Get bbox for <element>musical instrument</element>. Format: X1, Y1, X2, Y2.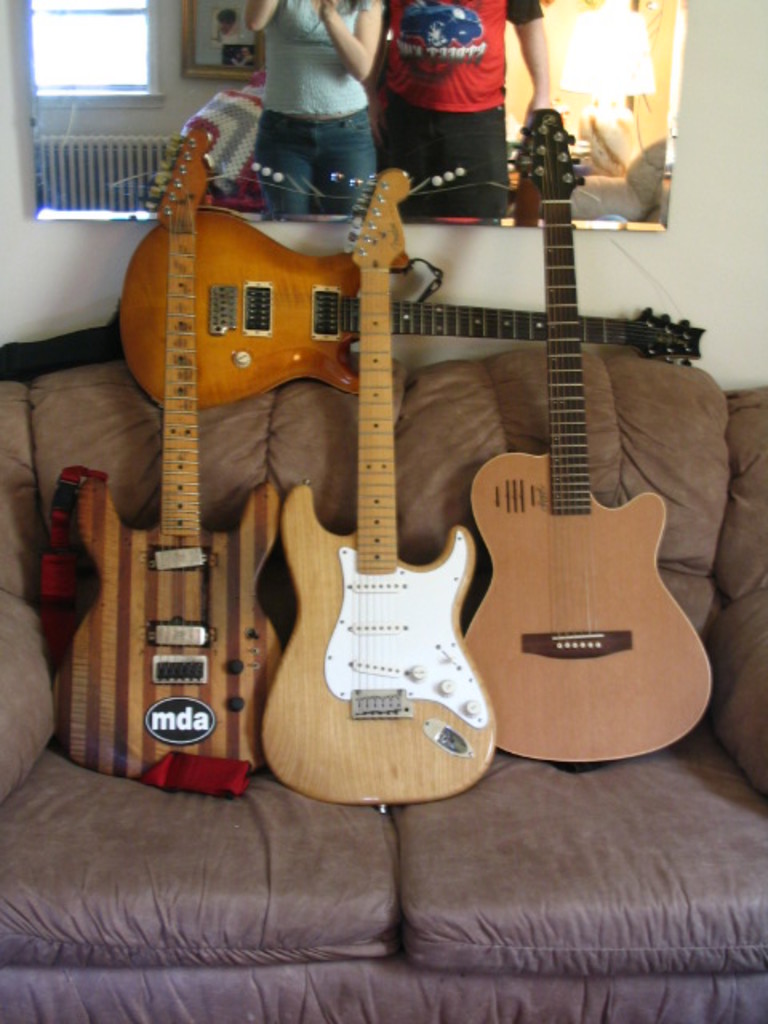
379, 96, 738, 781.
